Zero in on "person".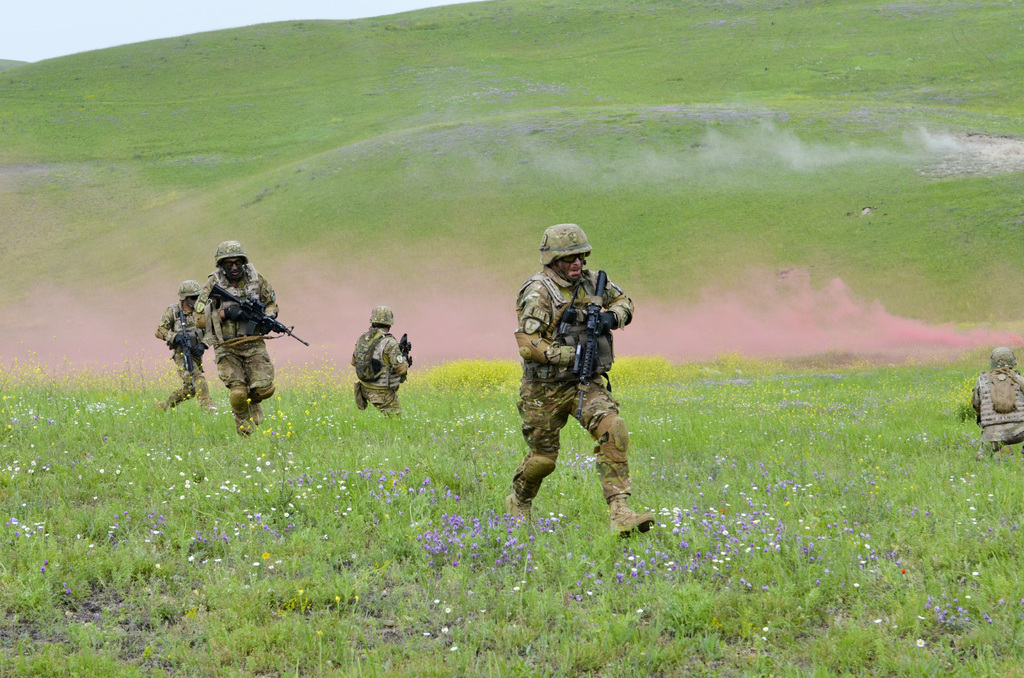
Zeroed in: x1=972 y1=344 x2=1023 y2=455.
